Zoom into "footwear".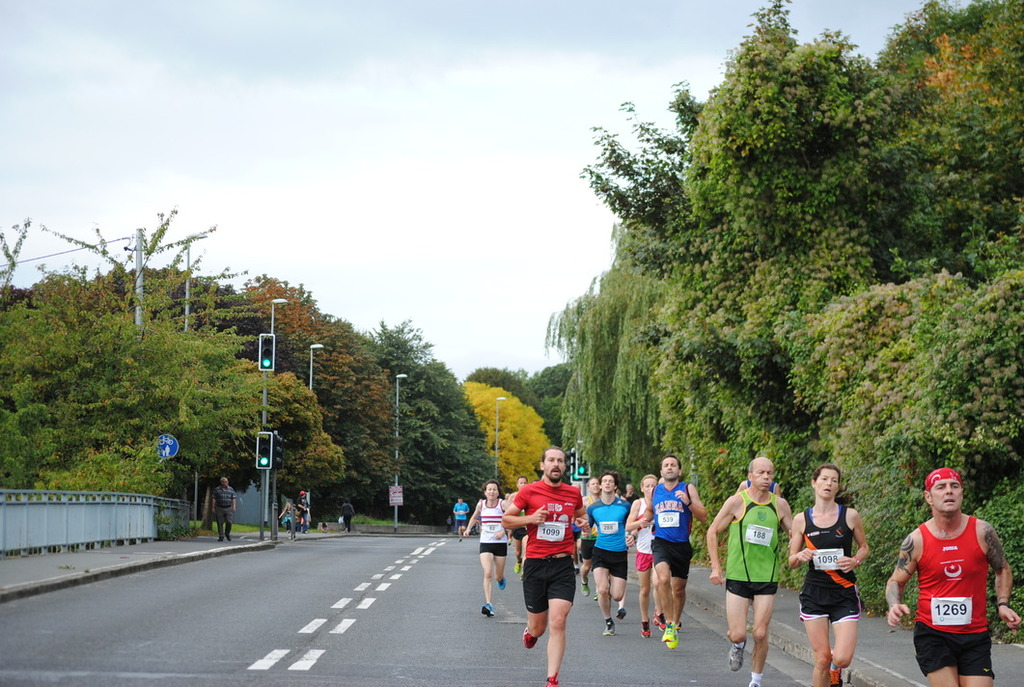
Zoom target: l=343, t=524, r=349, b=536.
